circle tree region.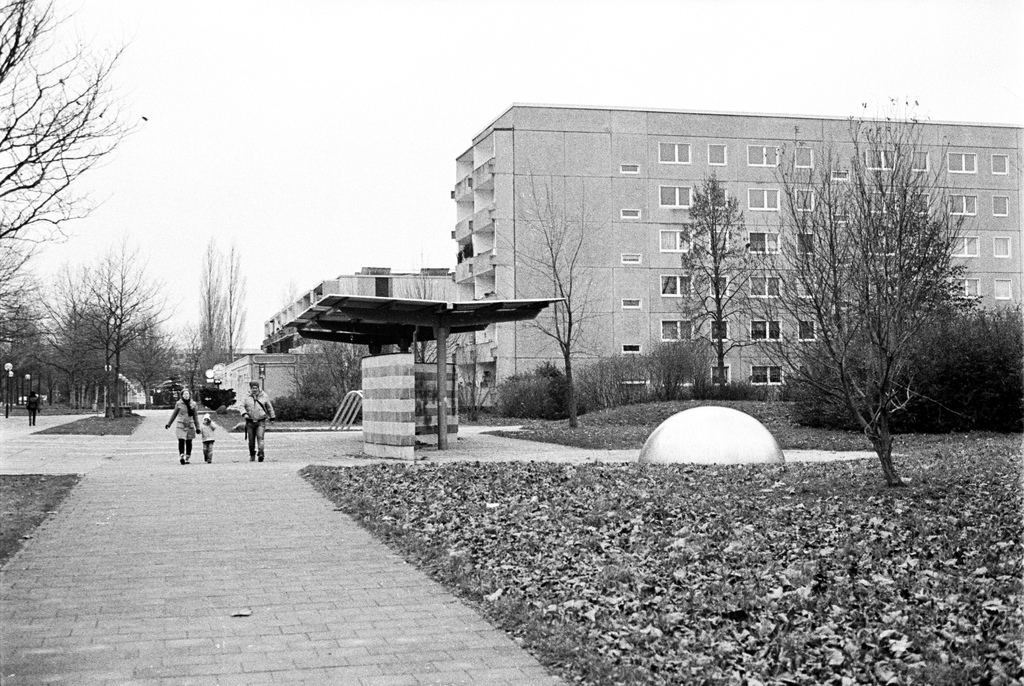
Region: locate(744, 74, 987, 488).
